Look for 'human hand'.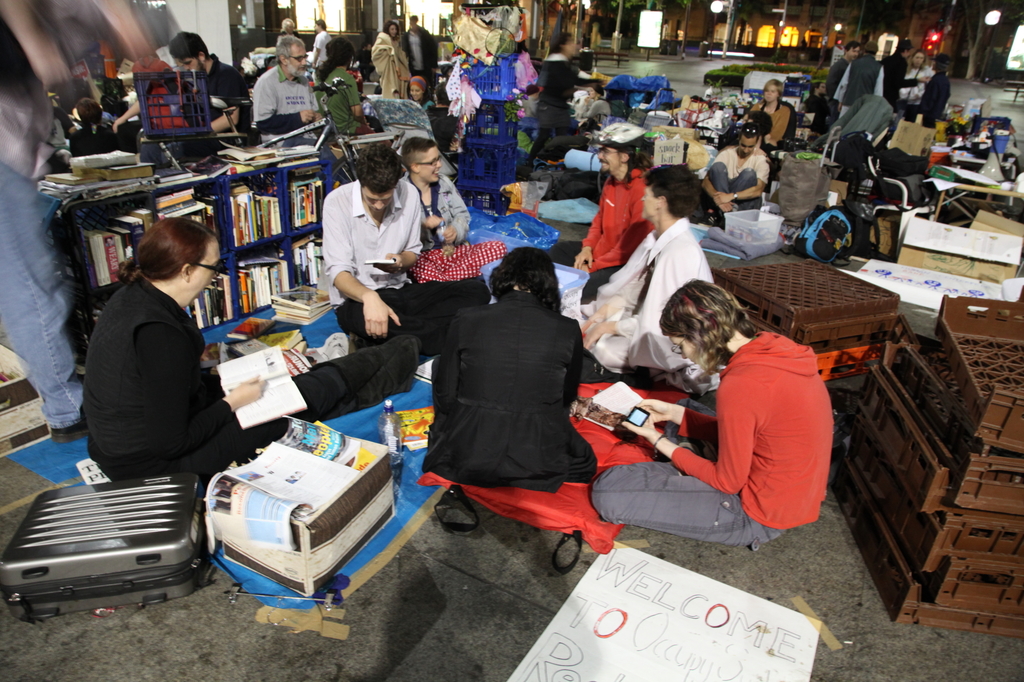
Found: box(582, 321, 604, 350).
